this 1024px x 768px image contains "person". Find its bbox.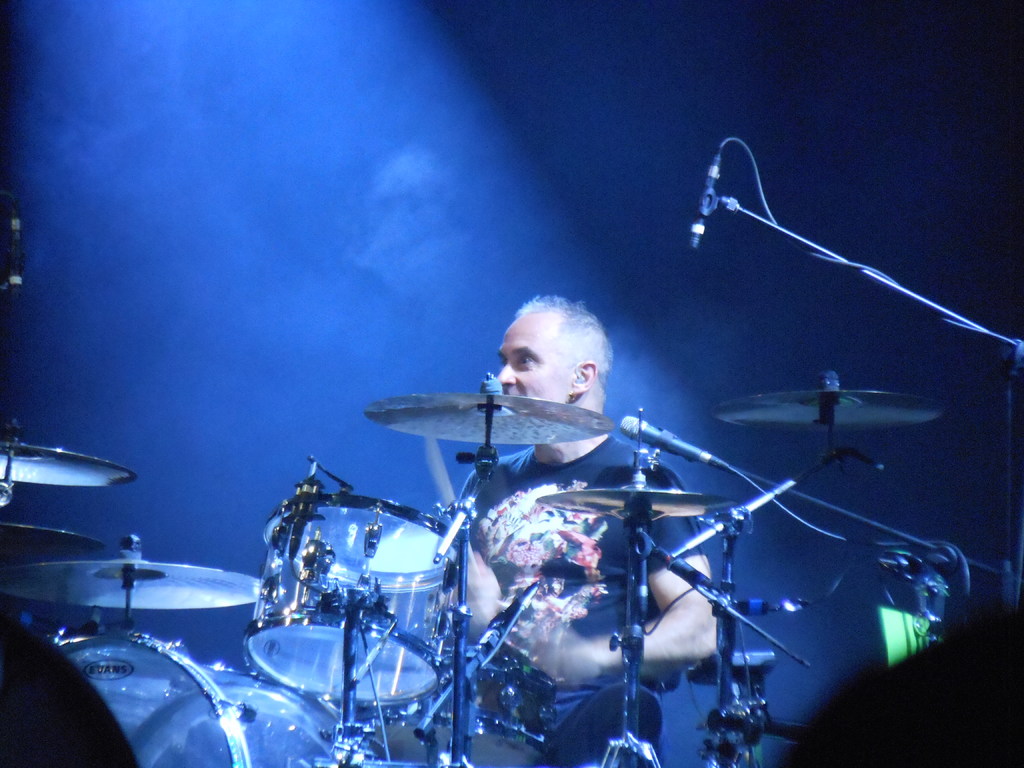
bbox=(456, 252, 730, 756).
